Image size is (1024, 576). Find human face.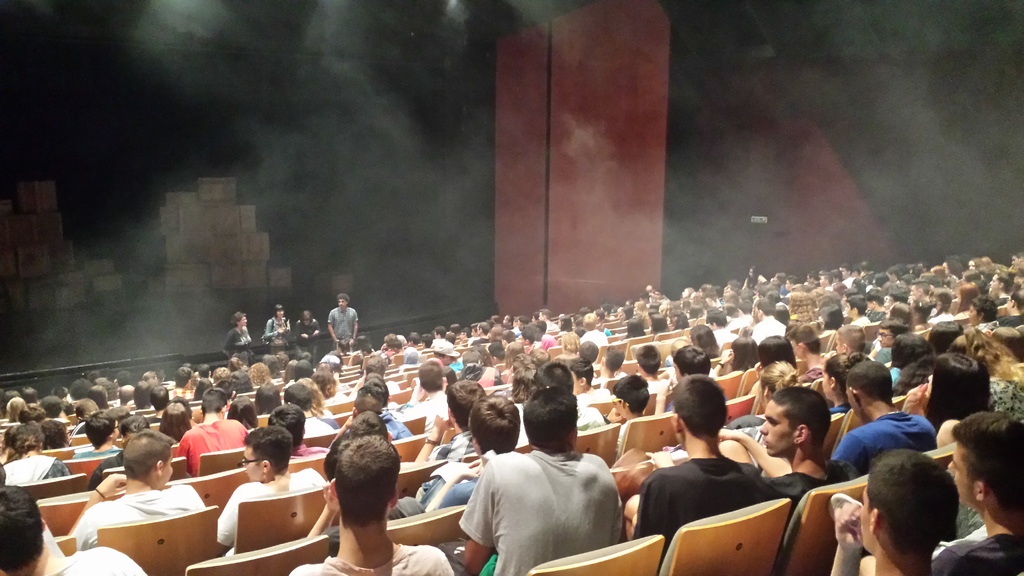
x1=241, y1=319, x2=245, y2=324.
